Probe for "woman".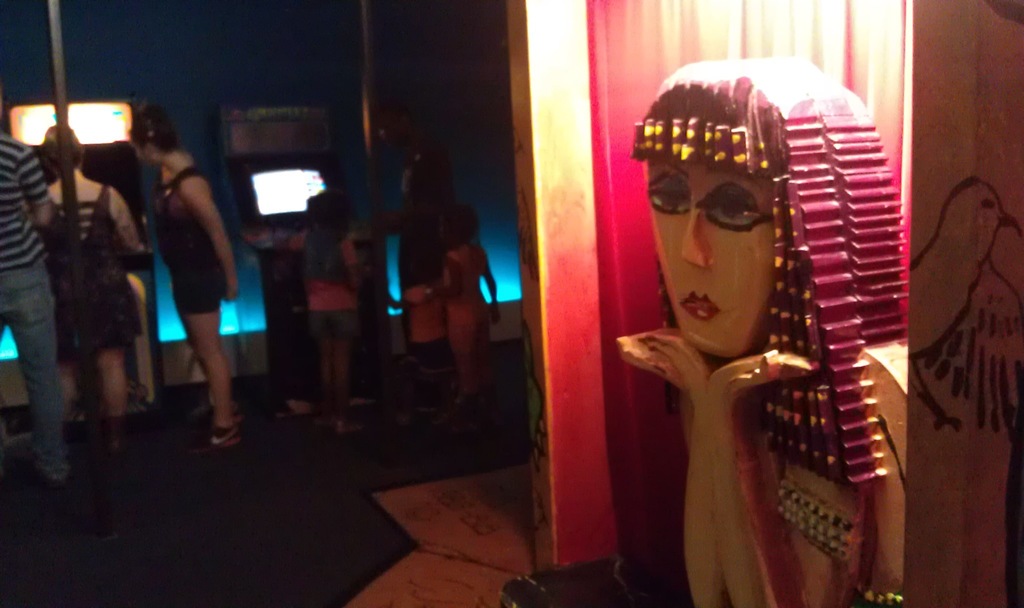
Probe result: (left=126, top=104, right=242, bottom=456).
